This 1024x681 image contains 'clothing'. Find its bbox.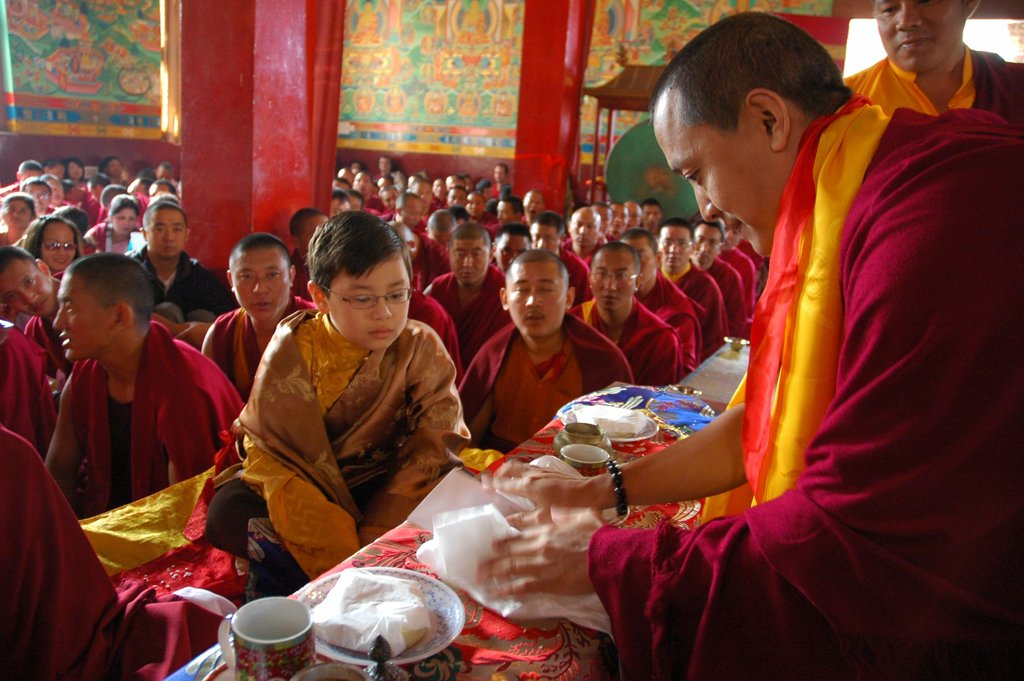
region(445, 324, 626, 468).
